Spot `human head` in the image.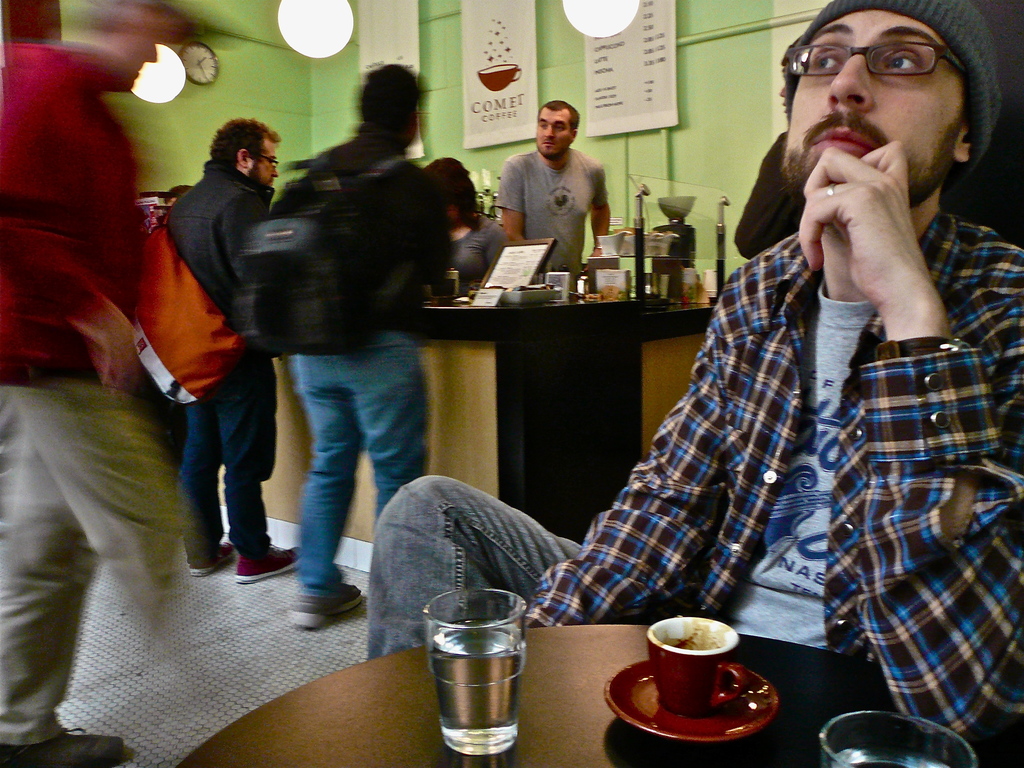
`human head` found at bbox(419, 156, 479, 230).
